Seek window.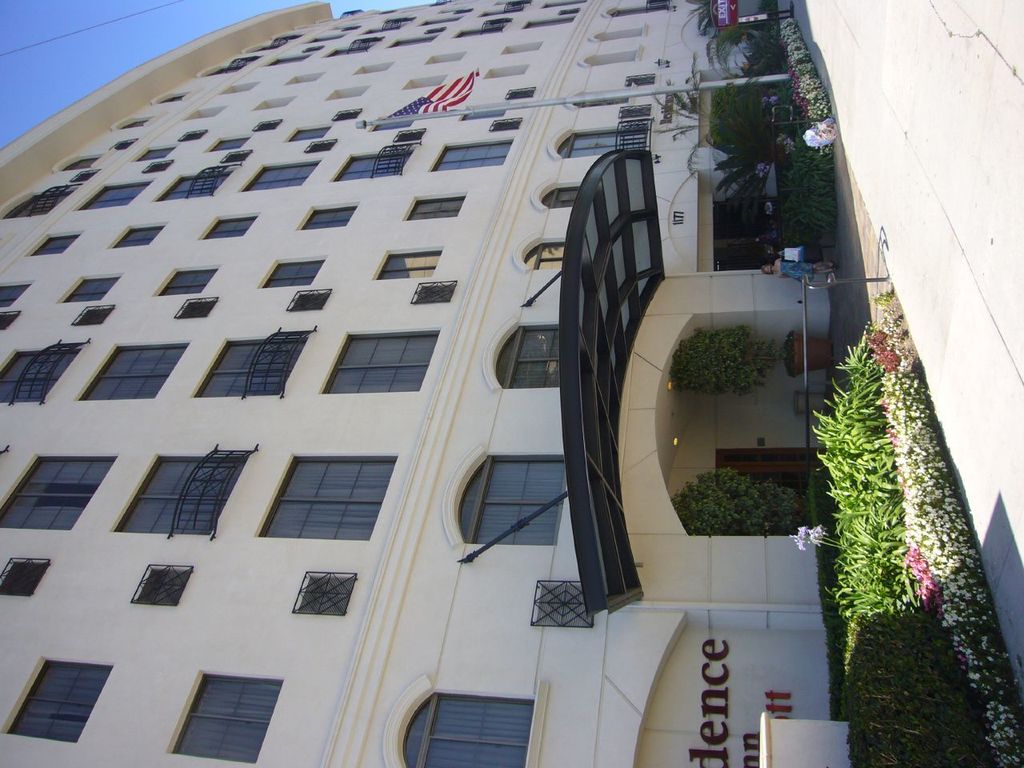
{"x1": 58, "y1": 274, "x2": 124, "y2": 306}.
